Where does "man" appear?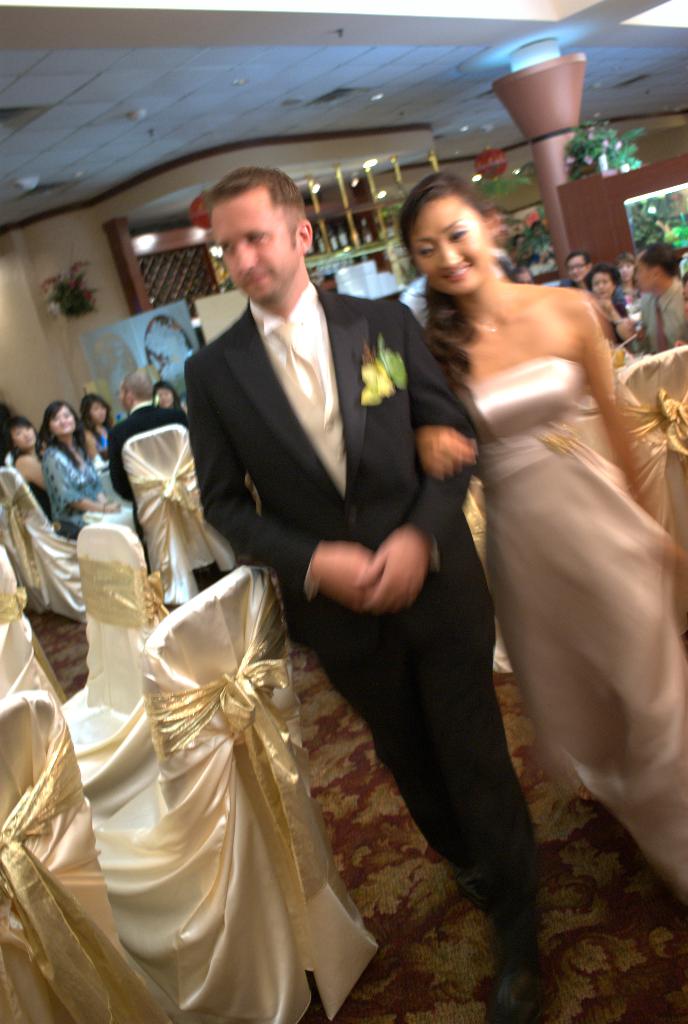
Appears at bbox(632, 243, 687, 365).
